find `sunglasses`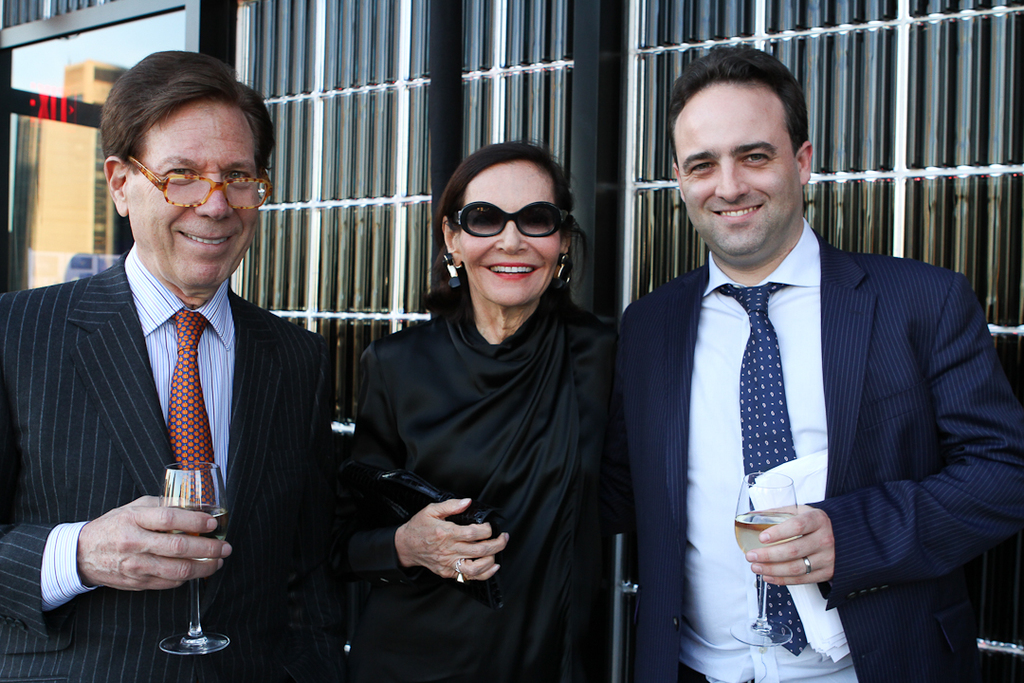
crop(451, 203, 563, 238)
